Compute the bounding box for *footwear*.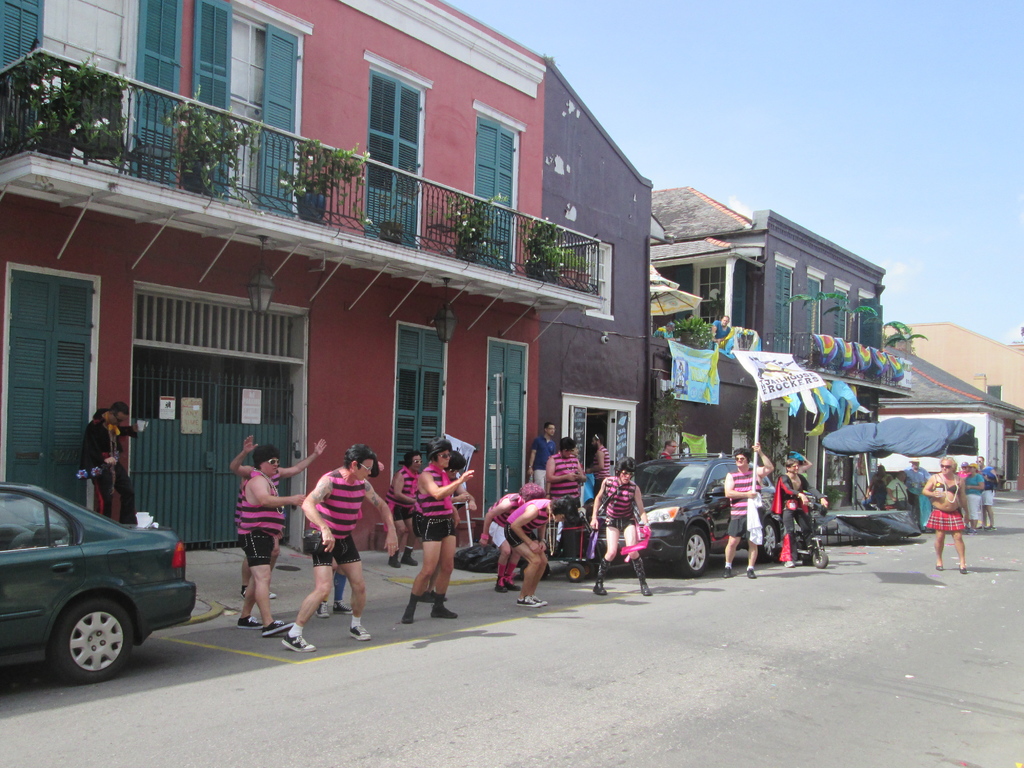
Rect(783, 556, 800, 568).
